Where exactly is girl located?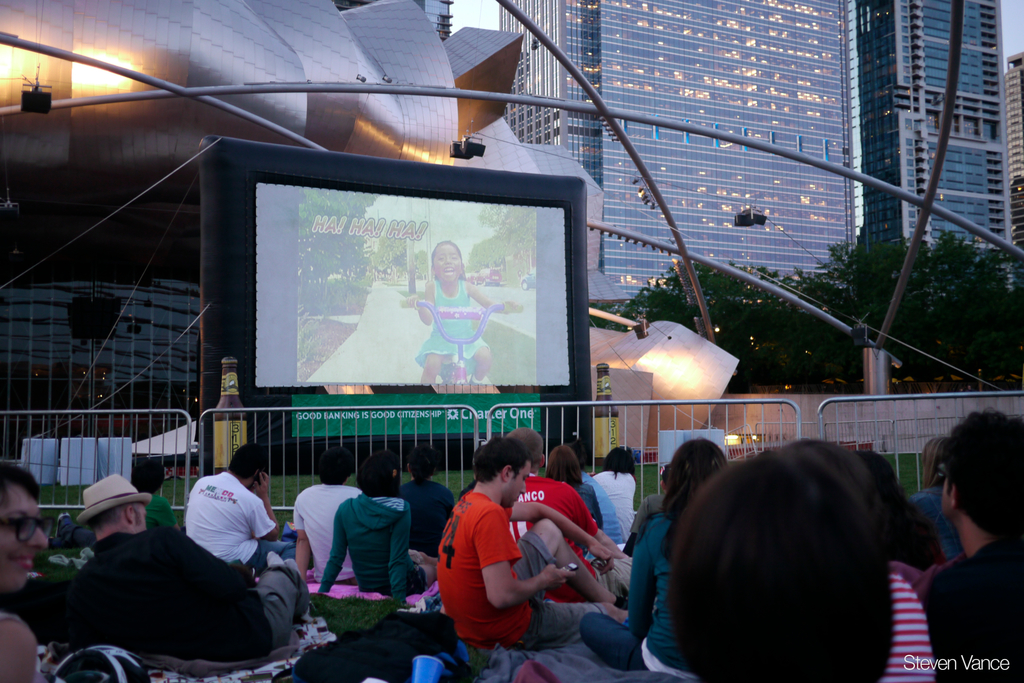
Its bounding box is <box>588,447,632,541</box>.
